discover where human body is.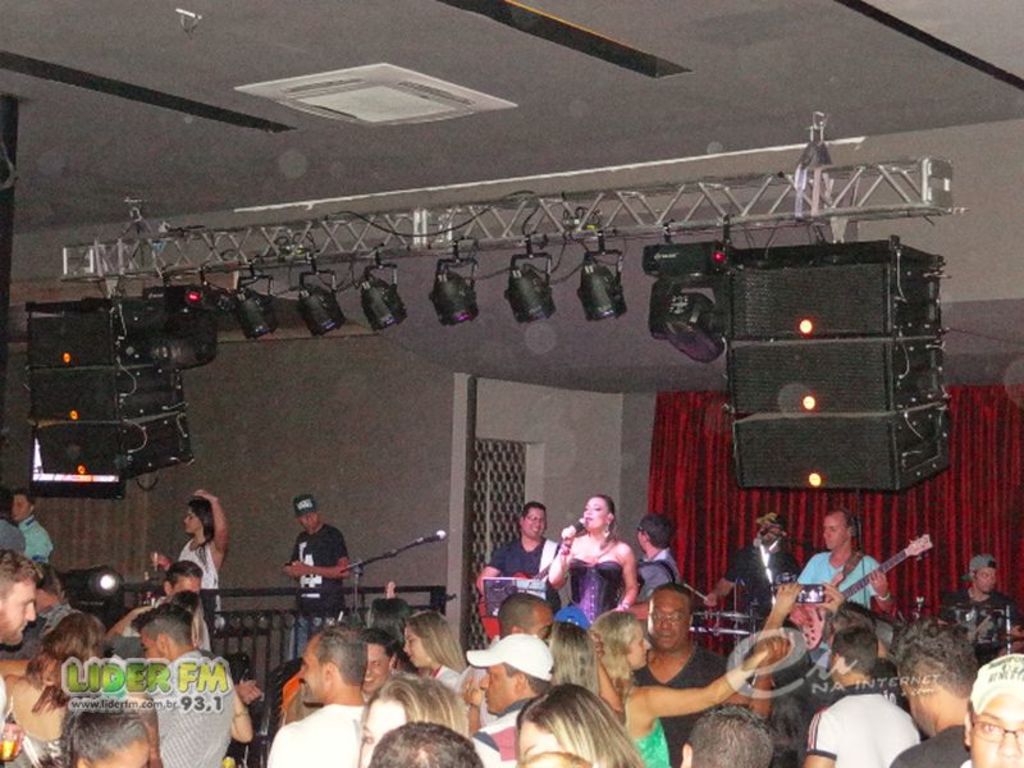
Discovered at region(495, 594, 556, 637).
